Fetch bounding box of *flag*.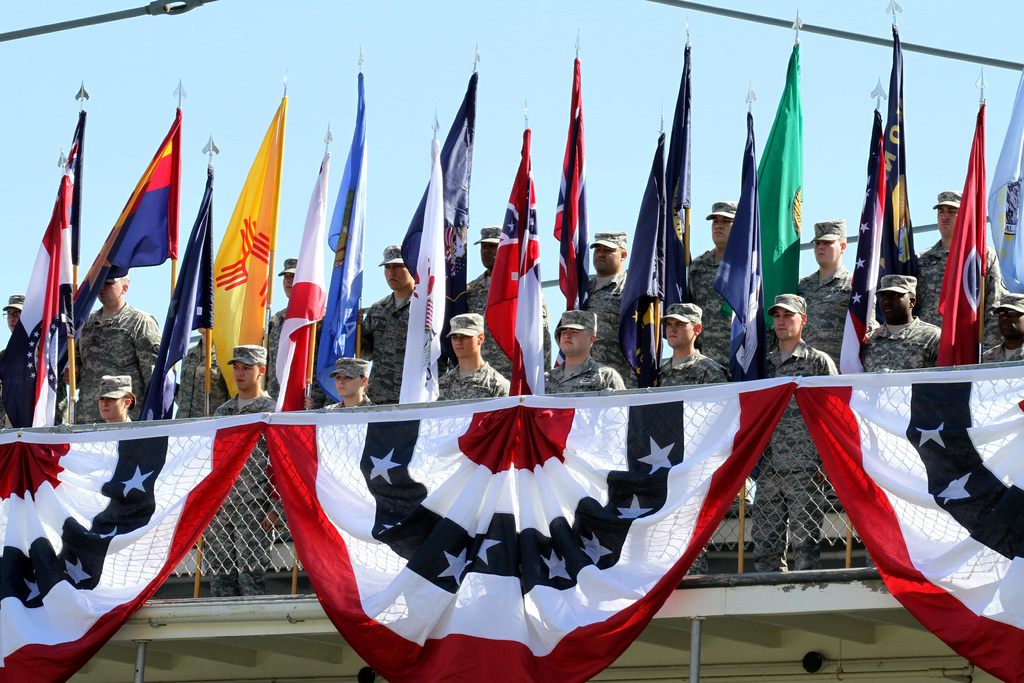
Bbox: 0:115:83:436.
